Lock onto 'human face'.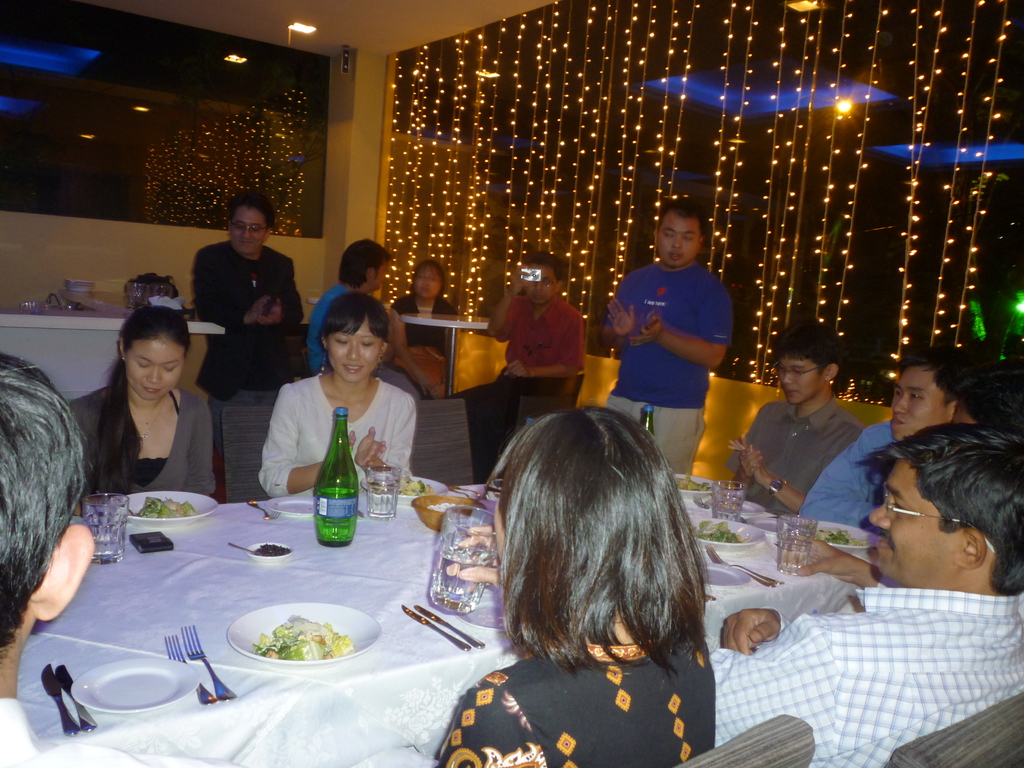
Locked: bbox(778, 355, 821, 403).
